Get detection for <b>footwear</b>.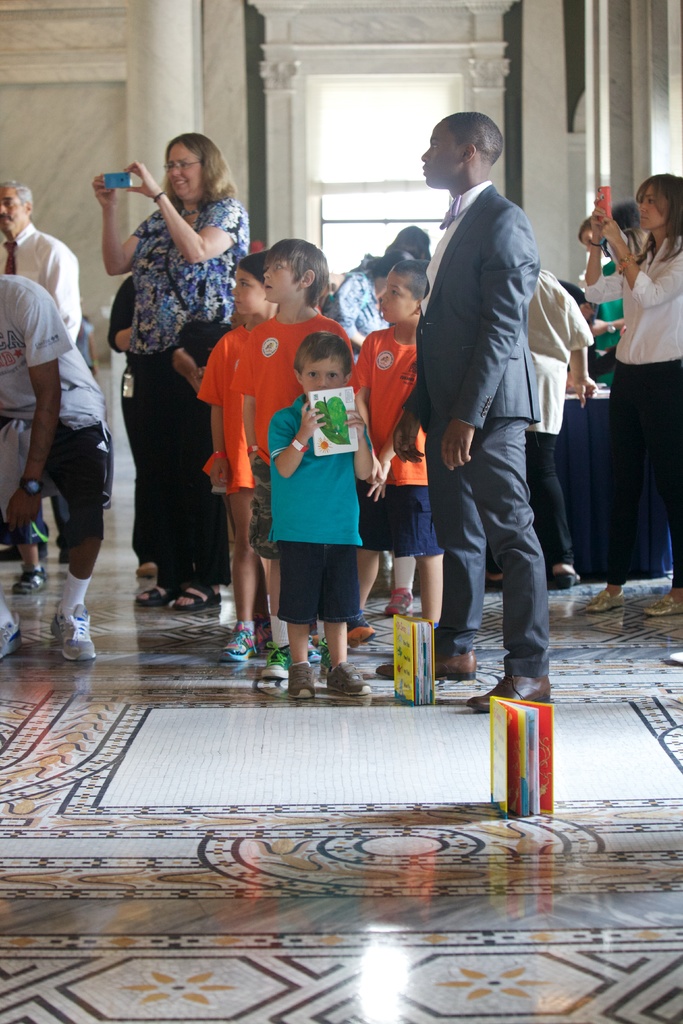
Detection: 35/582/87/666.
